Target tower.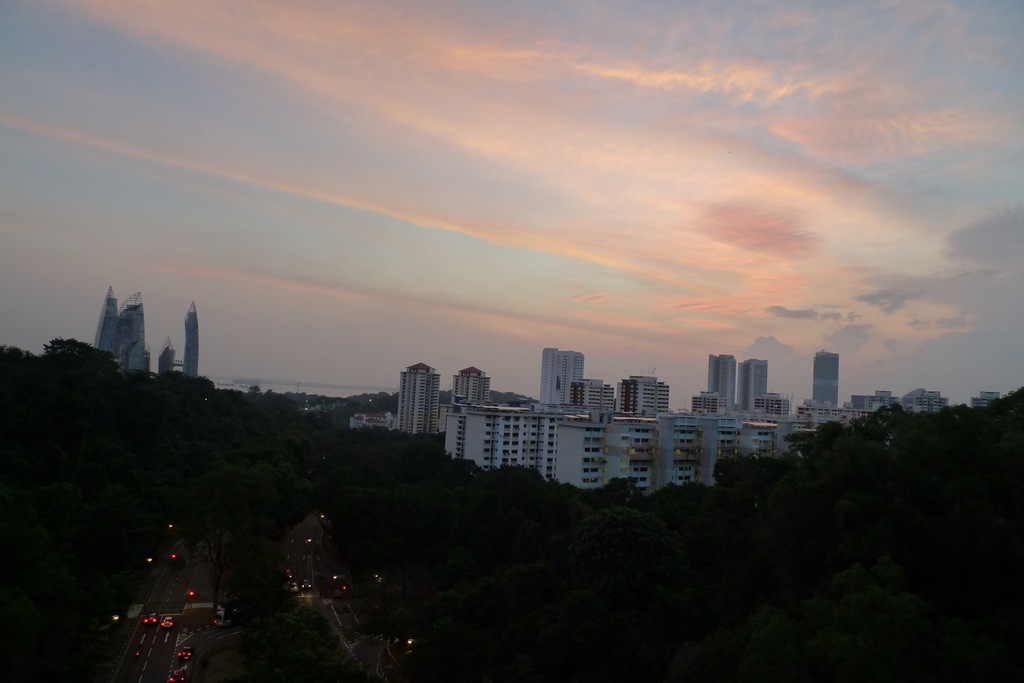
Target region: {"x1": 383, "y1": 360, "x2": 448, "y2": 449}.
